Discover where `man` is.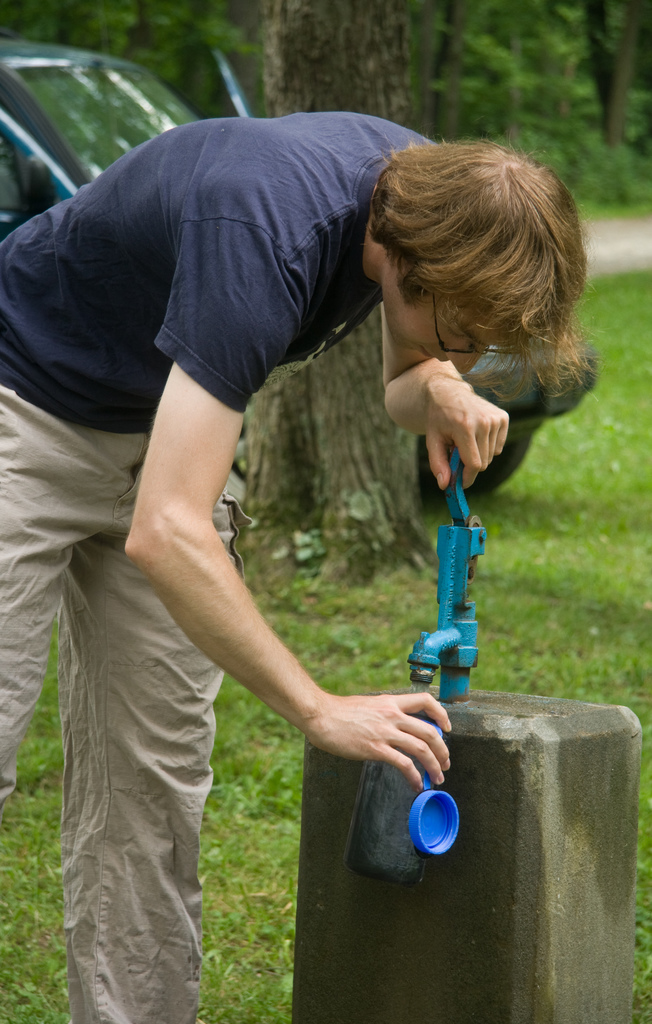
Discovered at bbox=(28, 95, 523, 949).
